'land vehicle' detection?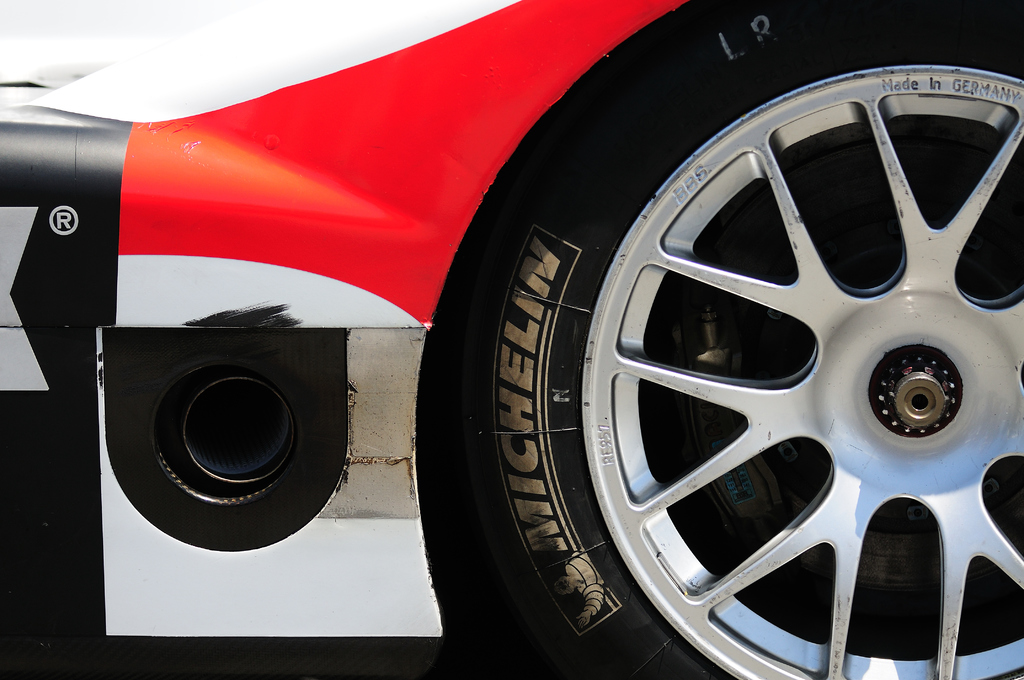
detection(86, 4, 1023, 679)
